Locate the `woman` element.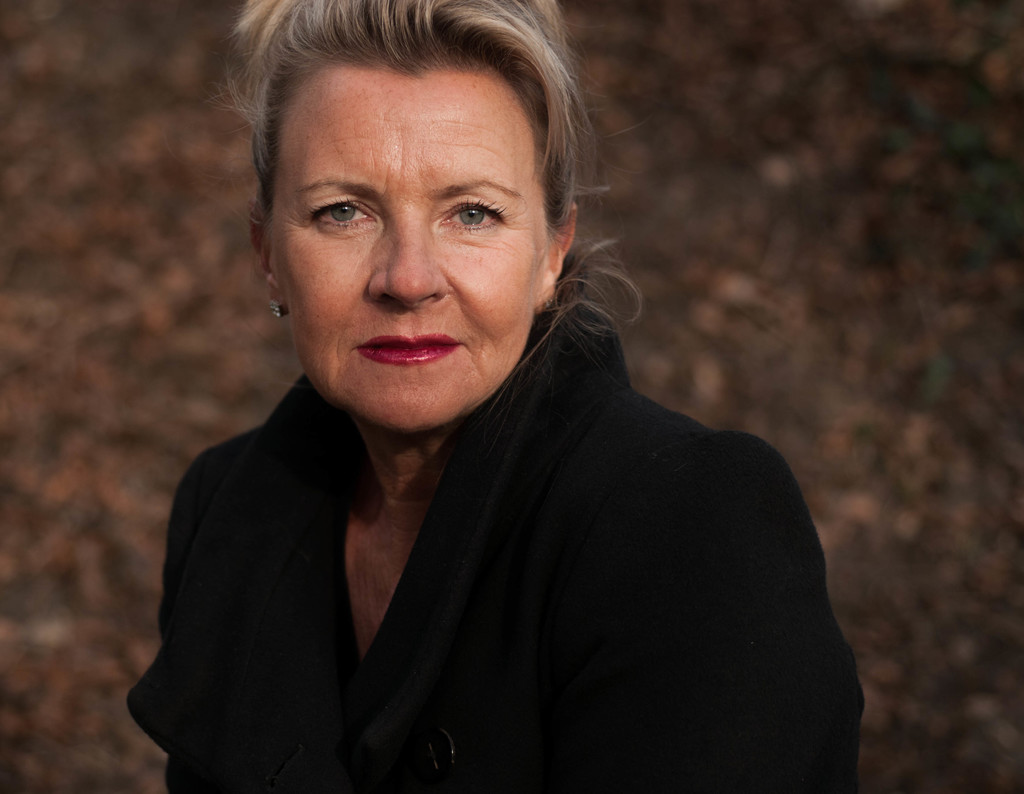
Element bbox: bbox(92, 12, 892, 793).
